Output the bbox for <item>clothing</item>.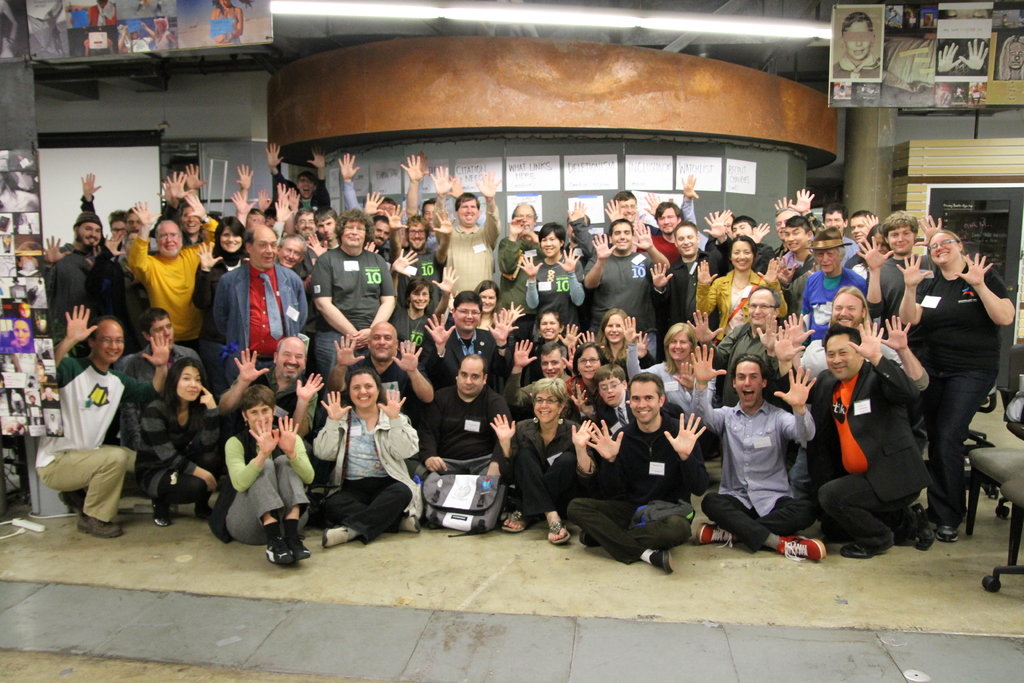
left=403, top=309, right=433, bottom=352.
